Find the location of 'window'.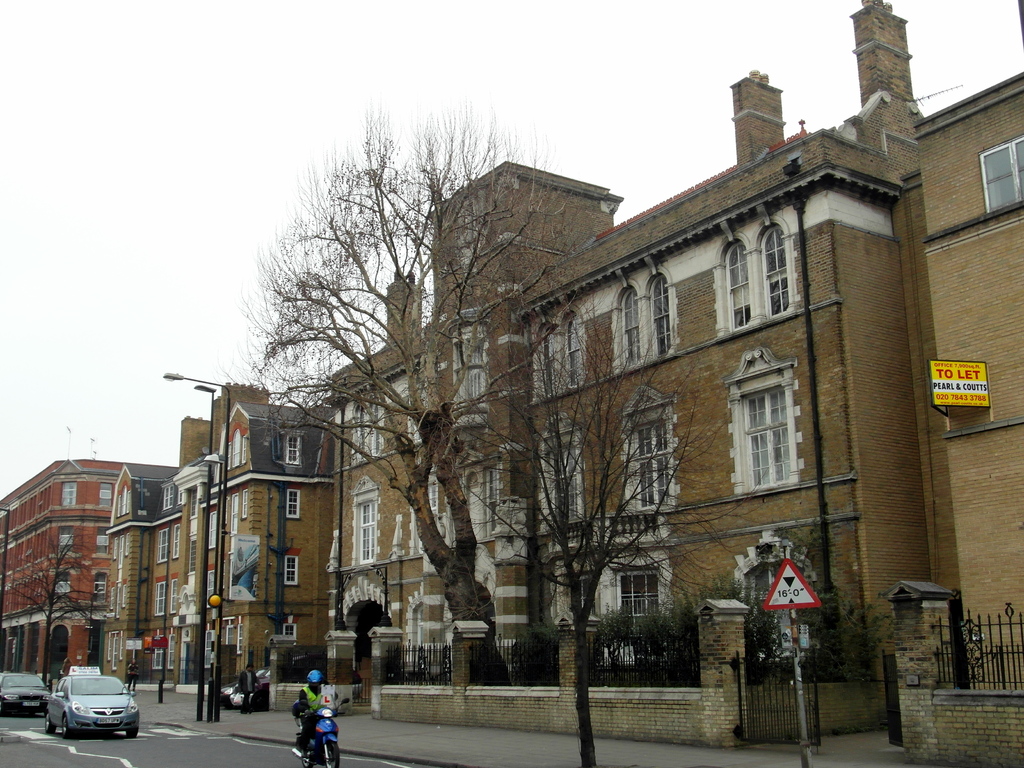
Location: <region>187, 536, 197, 573</region>.
